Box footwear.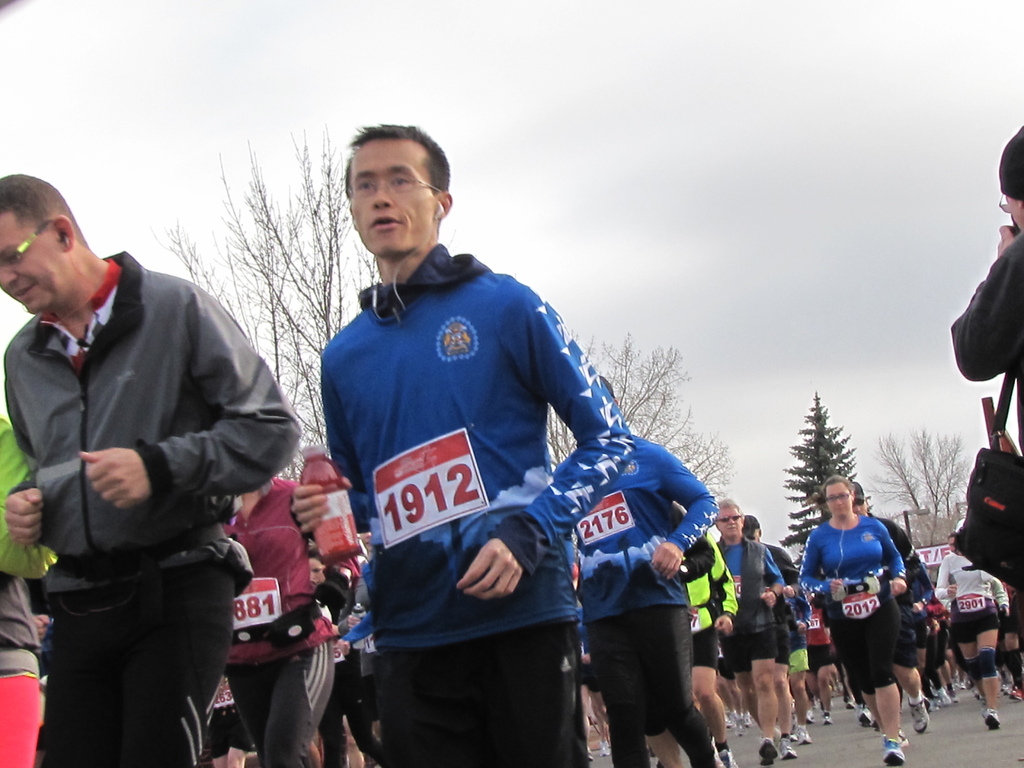
845:699:858:710.
